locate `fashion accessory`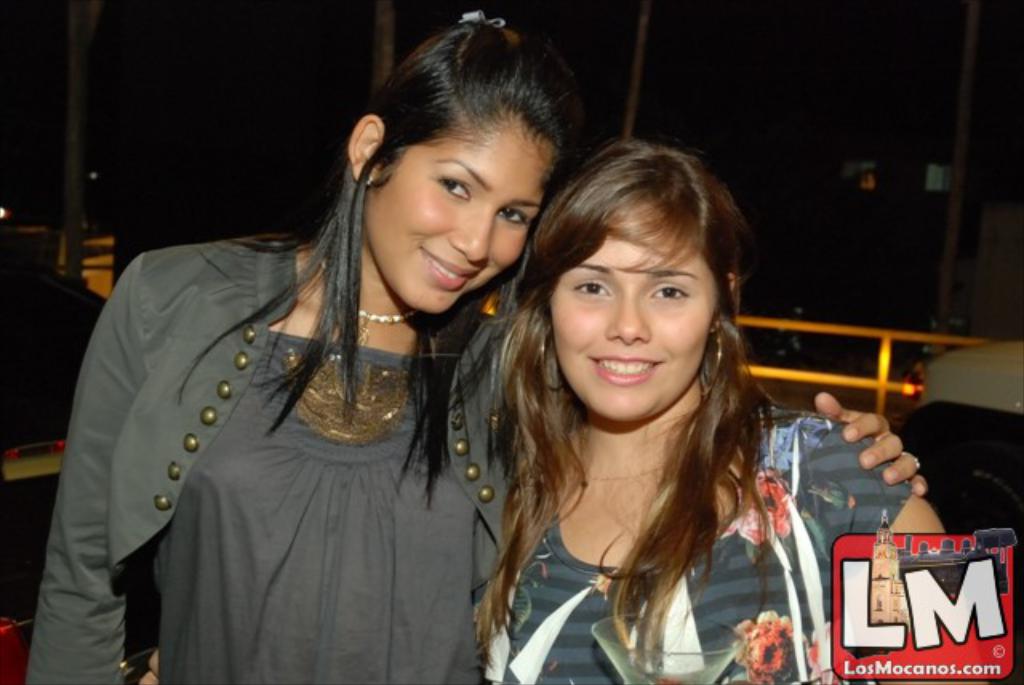
left=461, top=5, right=512, bottom=29
